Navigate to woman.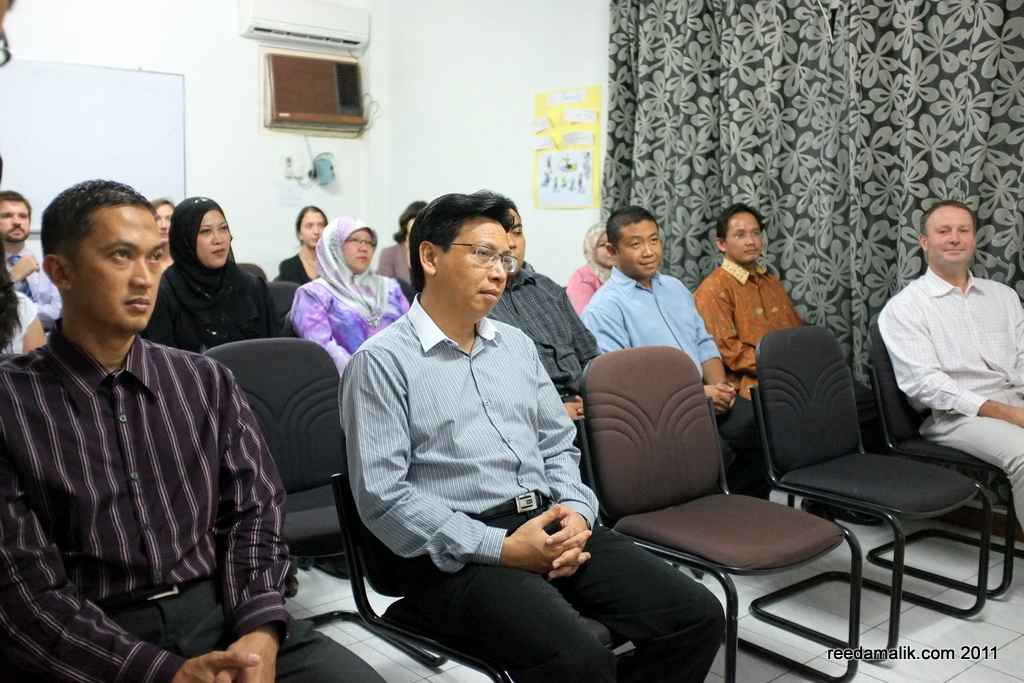
Navigation target: bbox=[273, 204, 328, 284].
